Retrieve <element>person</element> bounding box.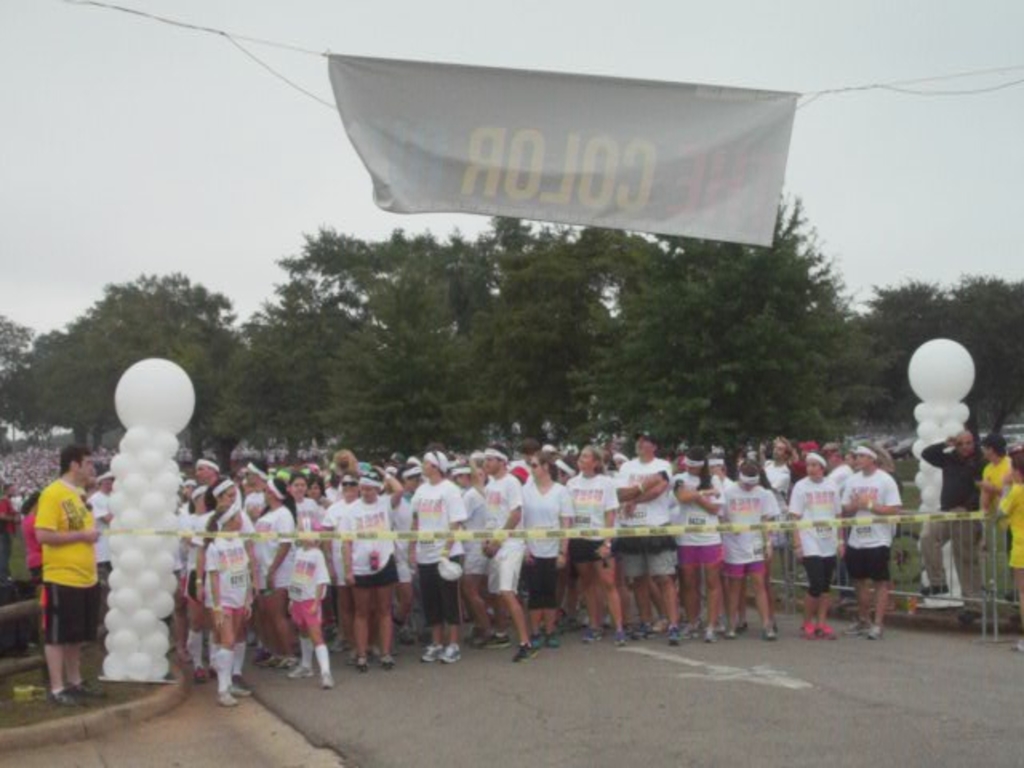
Bounding box: rect(26, 490, 43, 597).
